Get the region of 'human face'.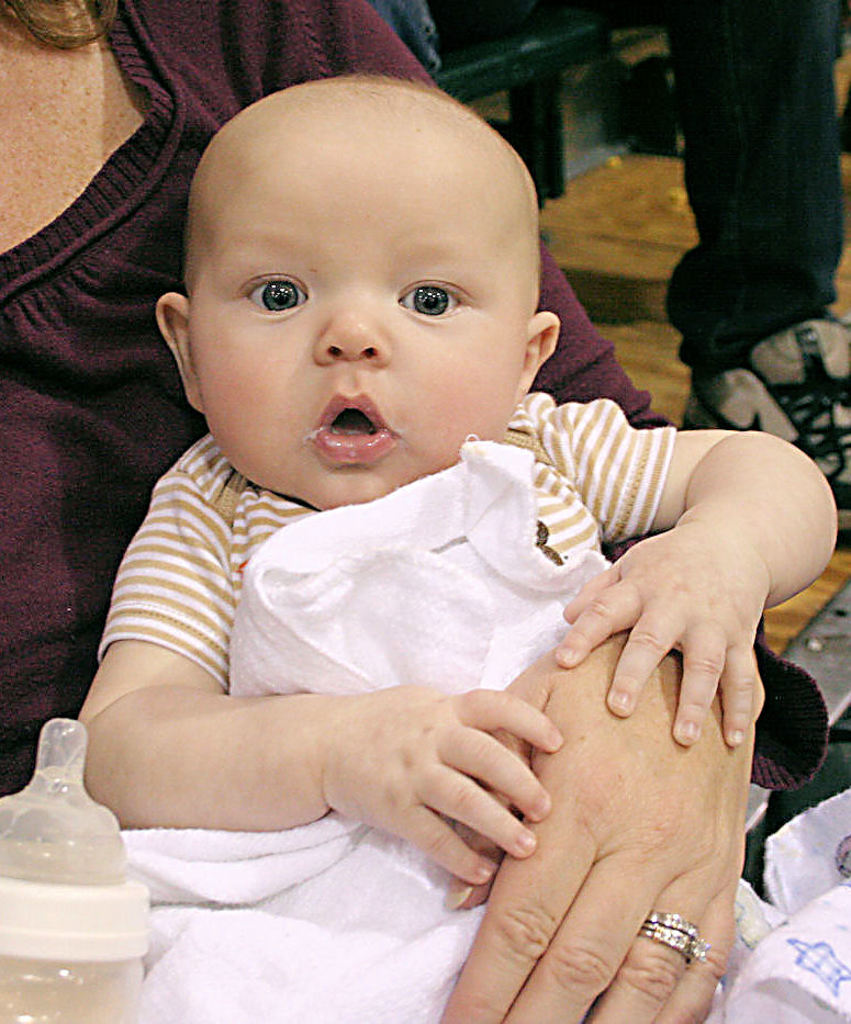
(191, 139, 528, 503).
